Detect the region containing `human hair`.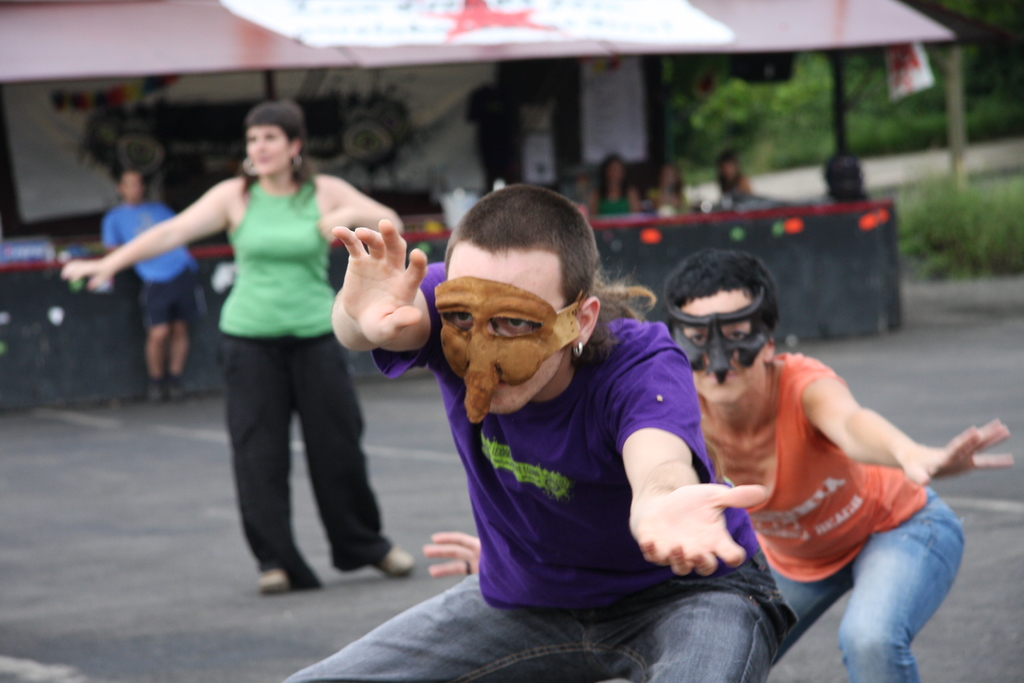
bbox(440, 196, 604, 320).
